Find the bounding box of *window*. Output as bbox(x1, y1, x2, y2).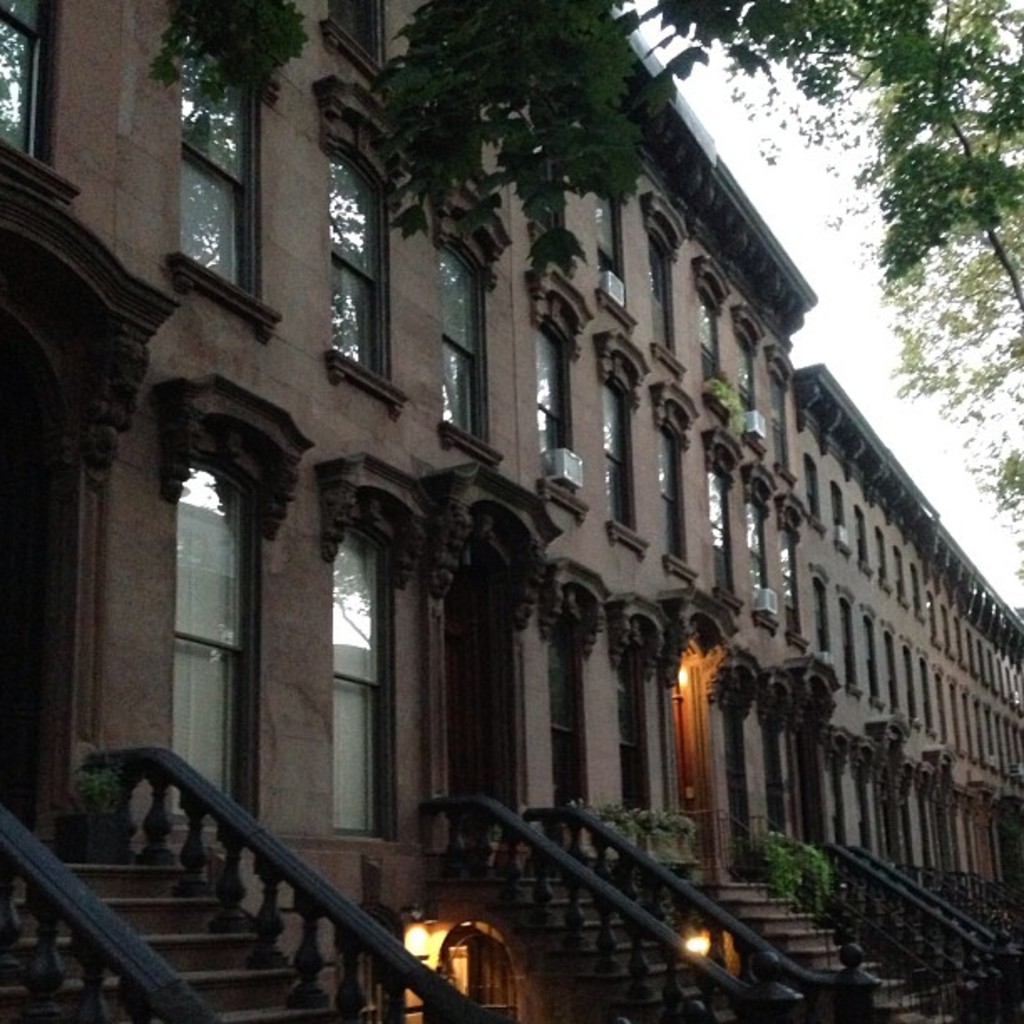
bbox(718, 637, 765, 863).
